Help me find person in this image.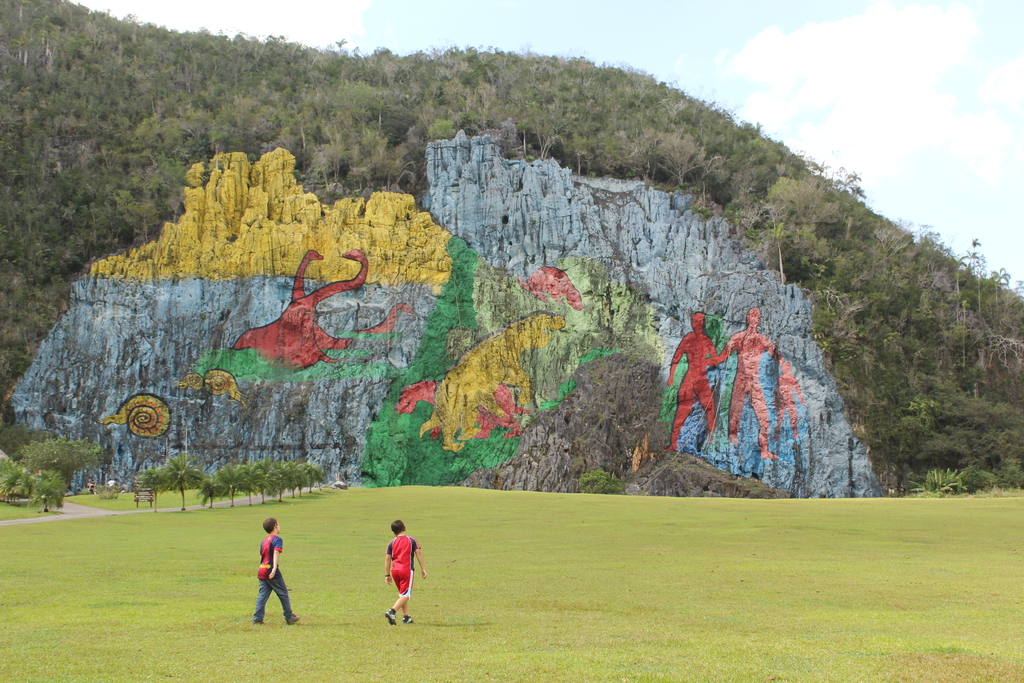
Found it: <bbox>372, 520, 420, 621</bbox>.
